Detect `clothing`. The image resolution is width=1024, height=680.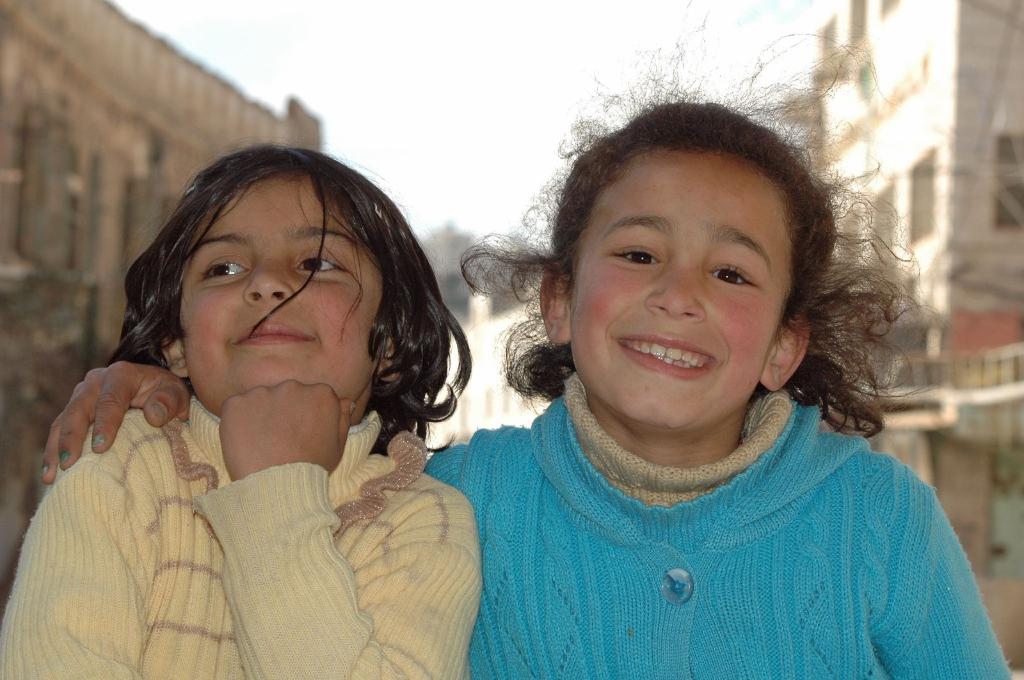
[0, 389, 484, 679].
